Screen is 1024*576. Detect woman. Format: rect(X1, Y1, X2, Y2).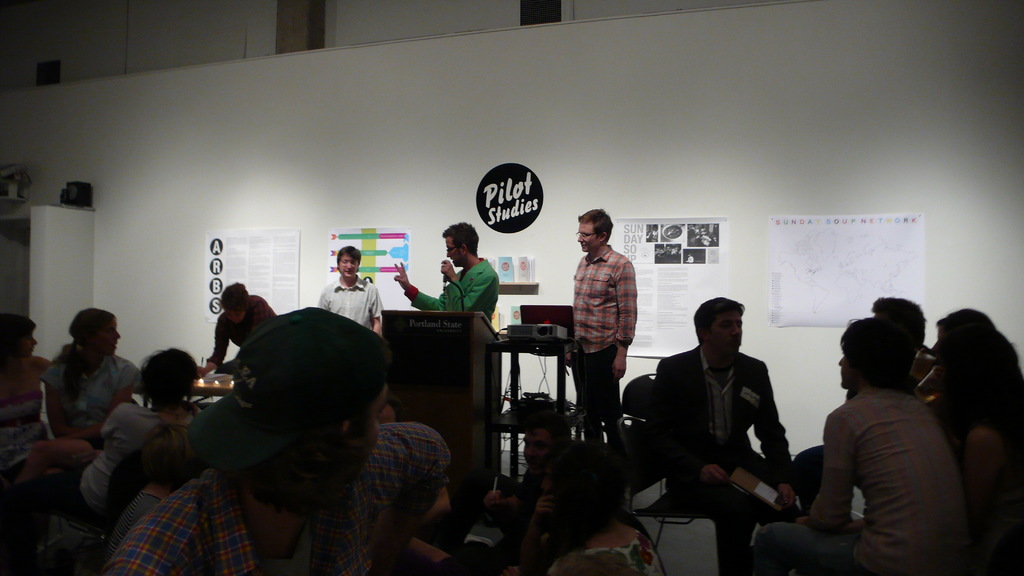
rect(510, 428, 671, 574).
